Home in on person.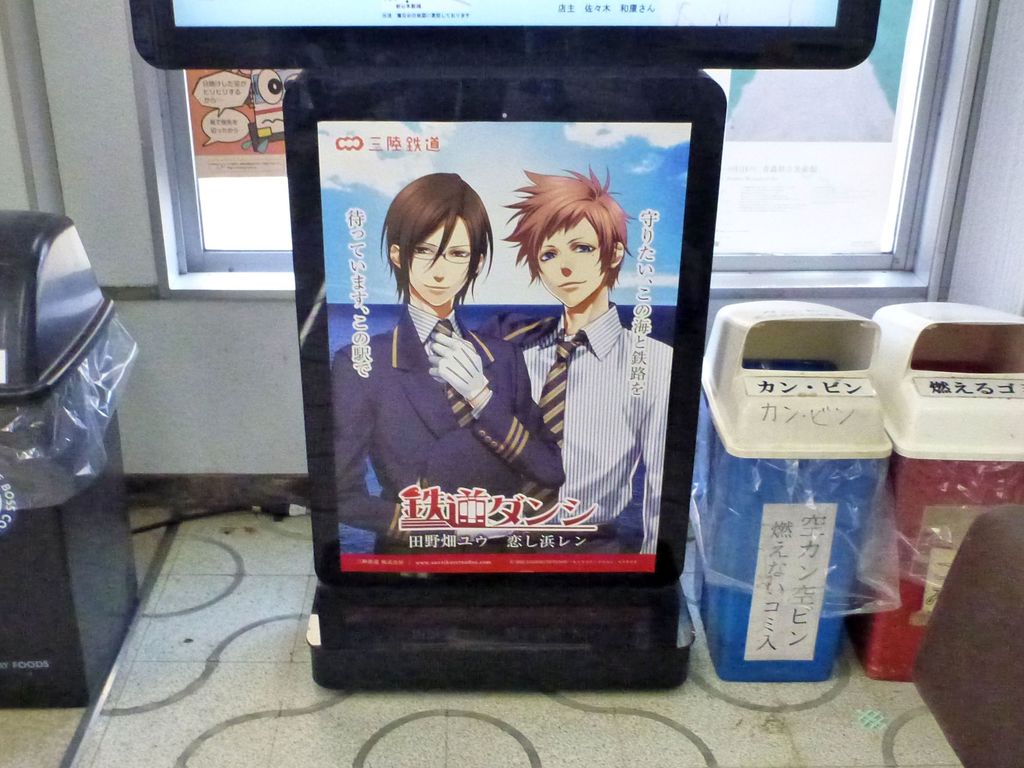
Homed in at (499, 163, 672, 556).
